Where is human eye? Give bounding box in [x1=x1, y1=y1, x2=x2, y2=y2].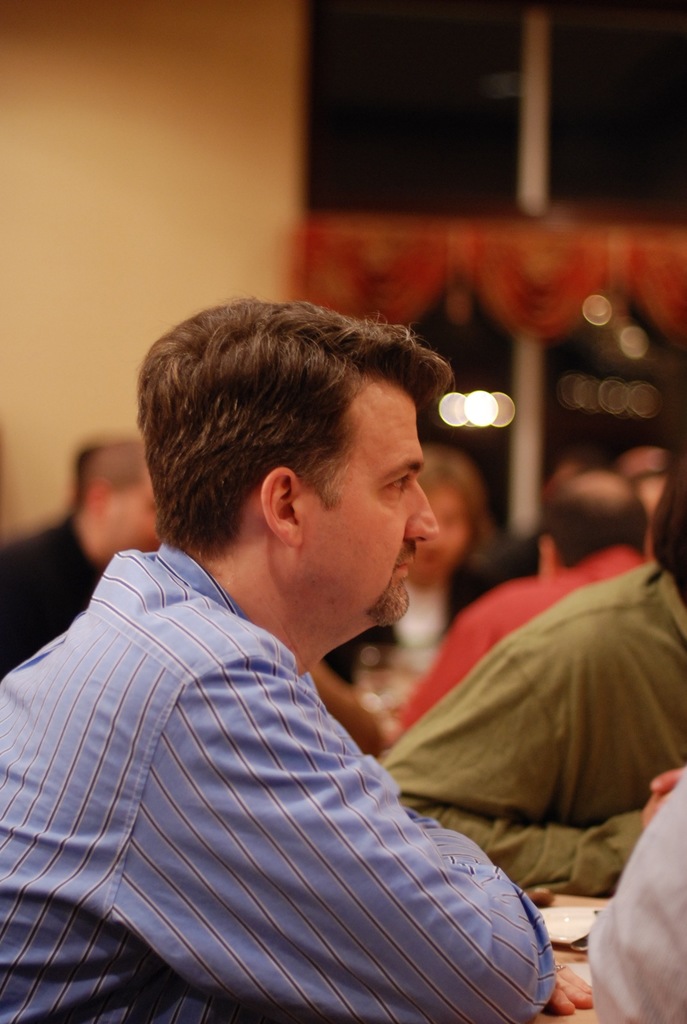
[x1=385, y1=476, x2=411, y2=497].
